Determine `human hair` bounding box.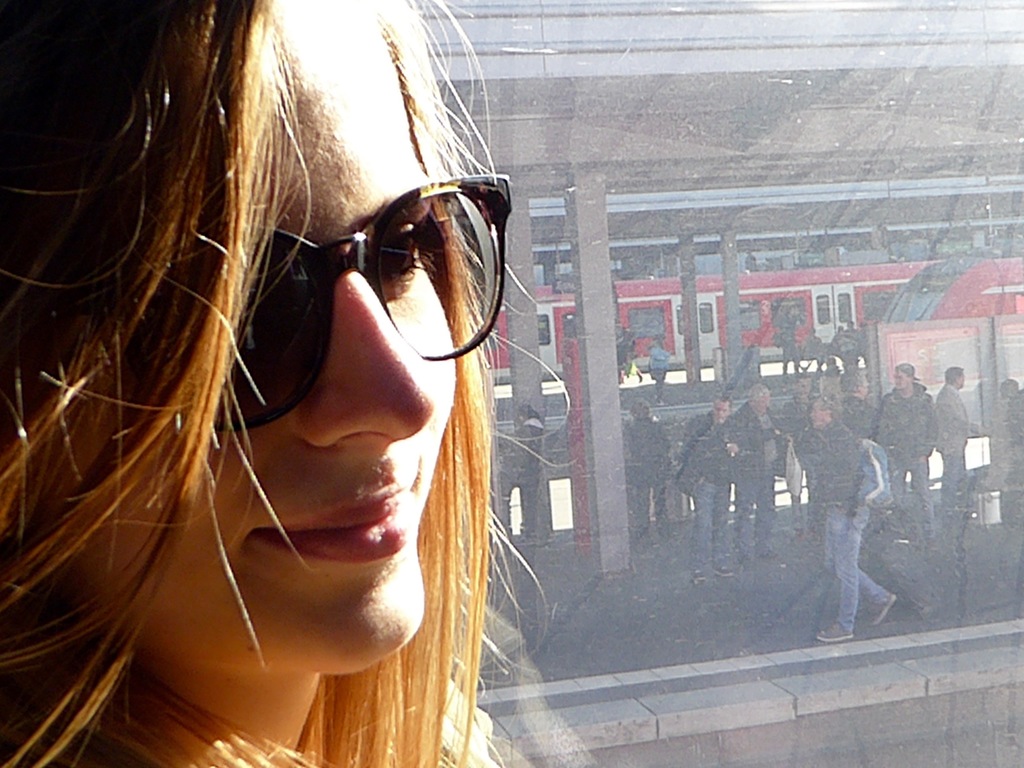
Determined: BBox(842, 368, 863, 392).
